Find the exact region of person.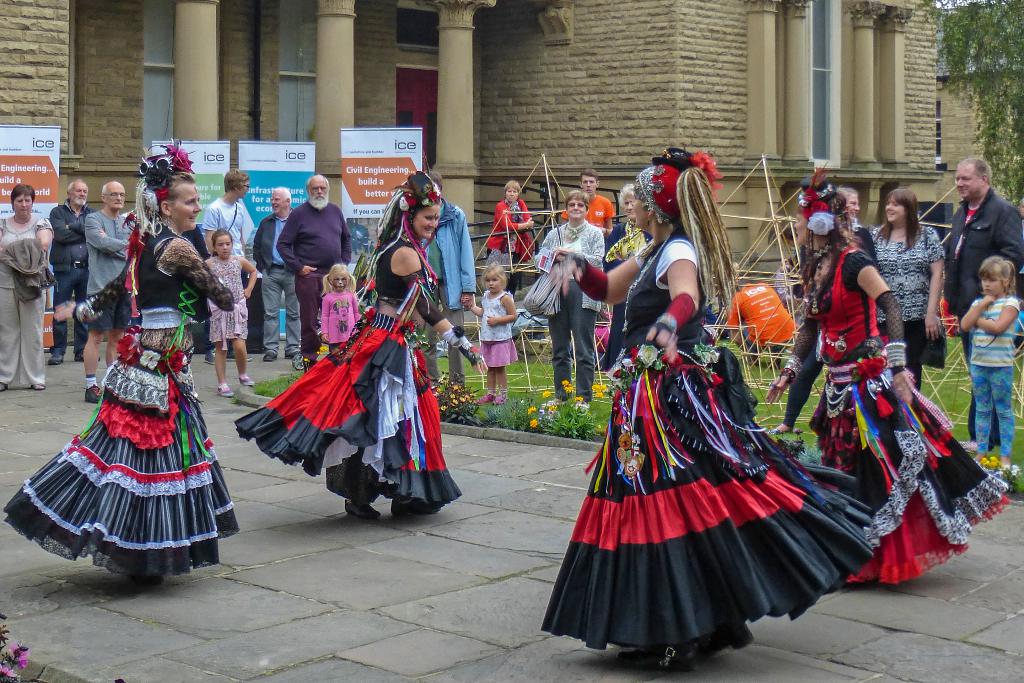
Exact region: {"x1": 273, "y1": 166, "x2": 358, "y2": 390}.
